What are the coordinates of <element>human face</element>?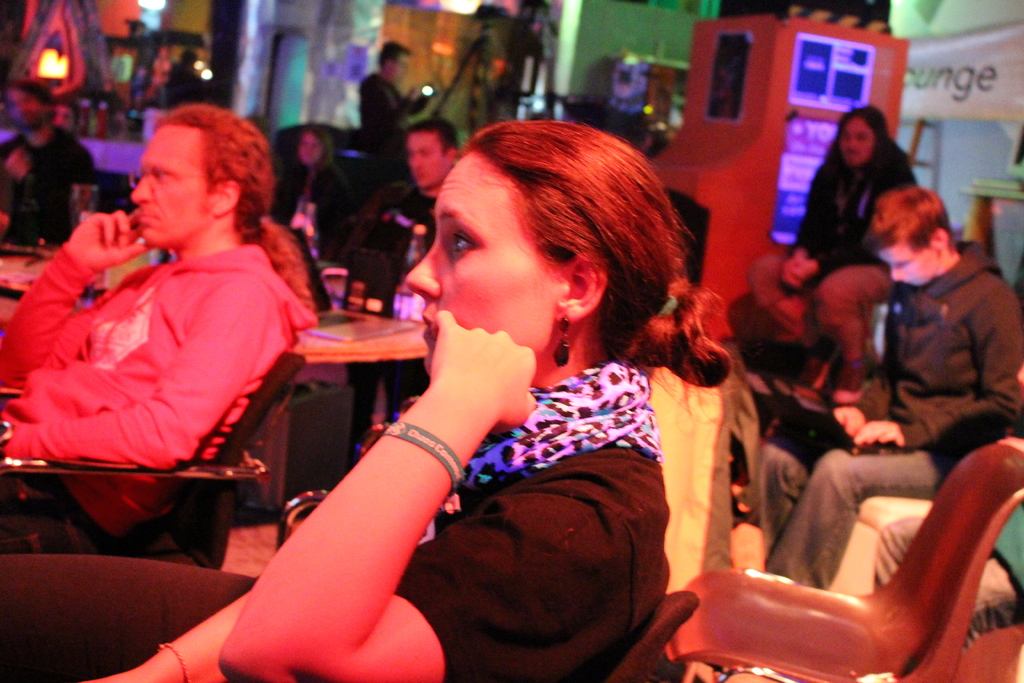
left=836, top=114, right=875, bottom=158.
